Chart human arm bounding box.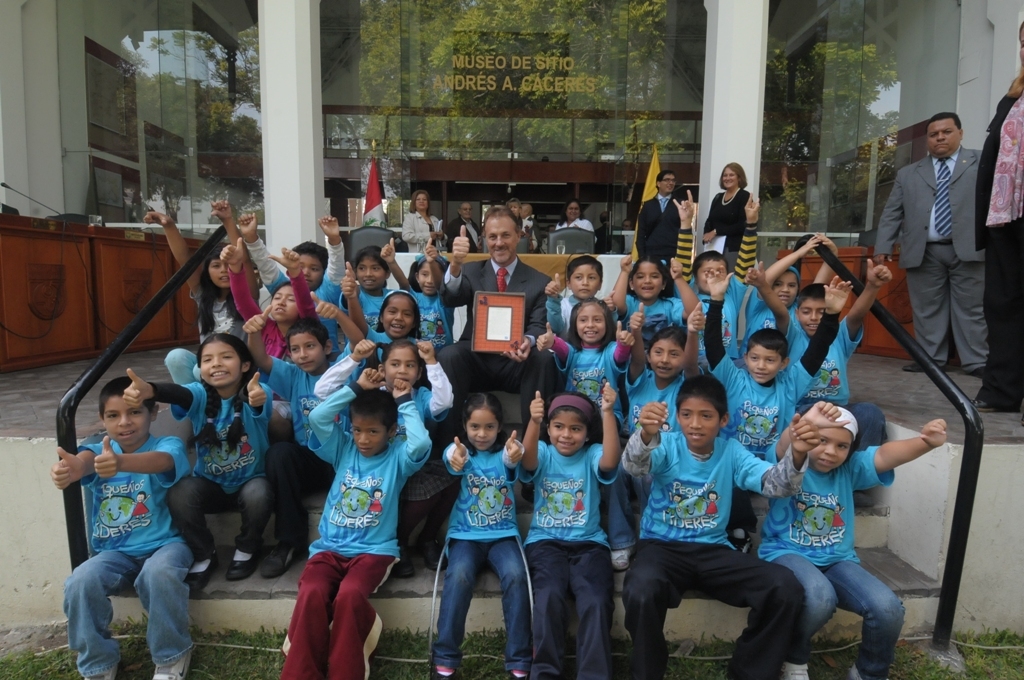
Charted: 153, 211, 215, 317.
